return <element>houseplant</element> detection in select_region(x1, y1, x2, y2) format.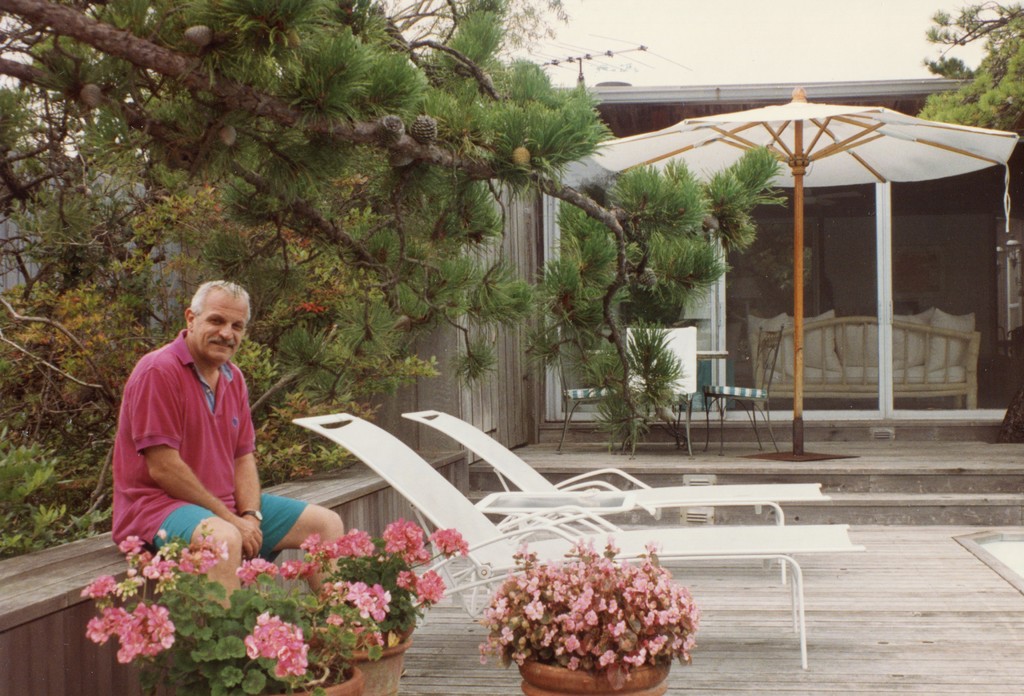
select_region(477, 532, 701, 695).
